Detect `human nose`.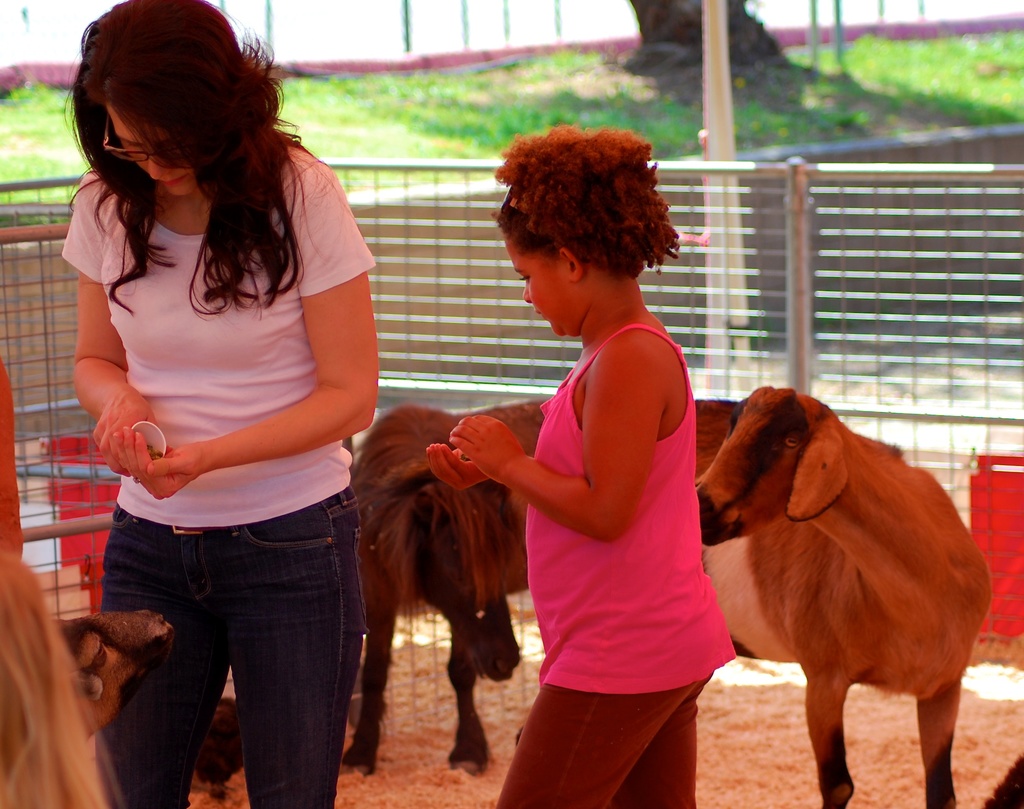
Detected at [left=148, top=157, right=179, bottom=179].
